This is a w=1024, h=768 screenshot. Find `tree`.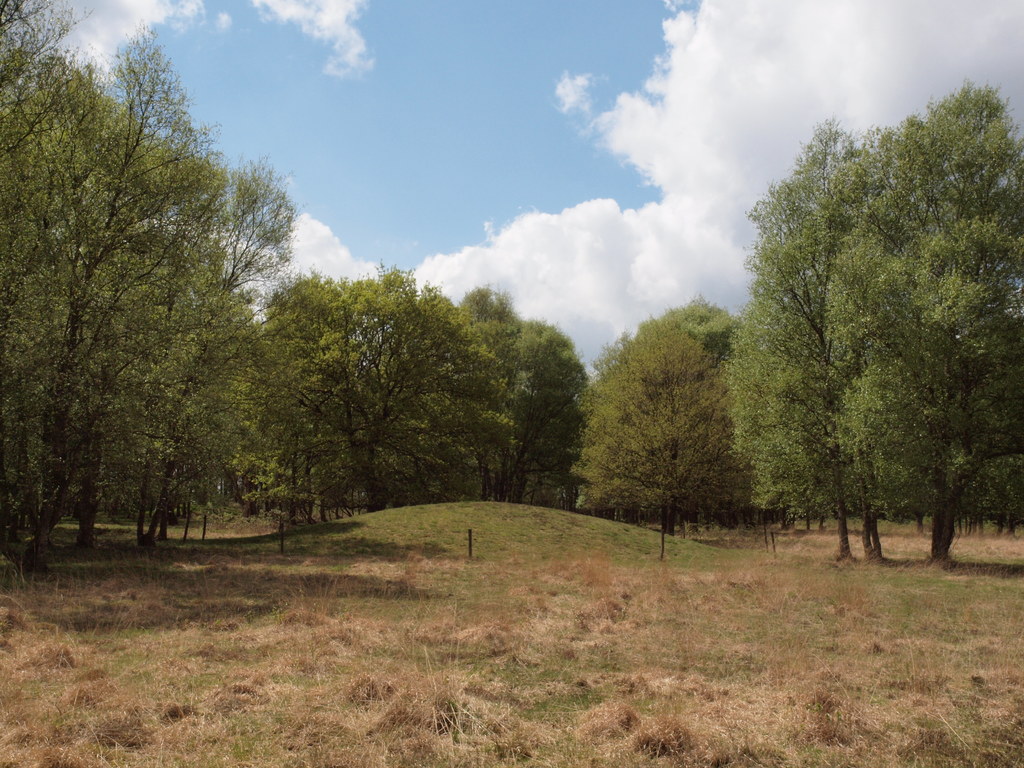
Bounding box: [823, 86, 1023, 568].
